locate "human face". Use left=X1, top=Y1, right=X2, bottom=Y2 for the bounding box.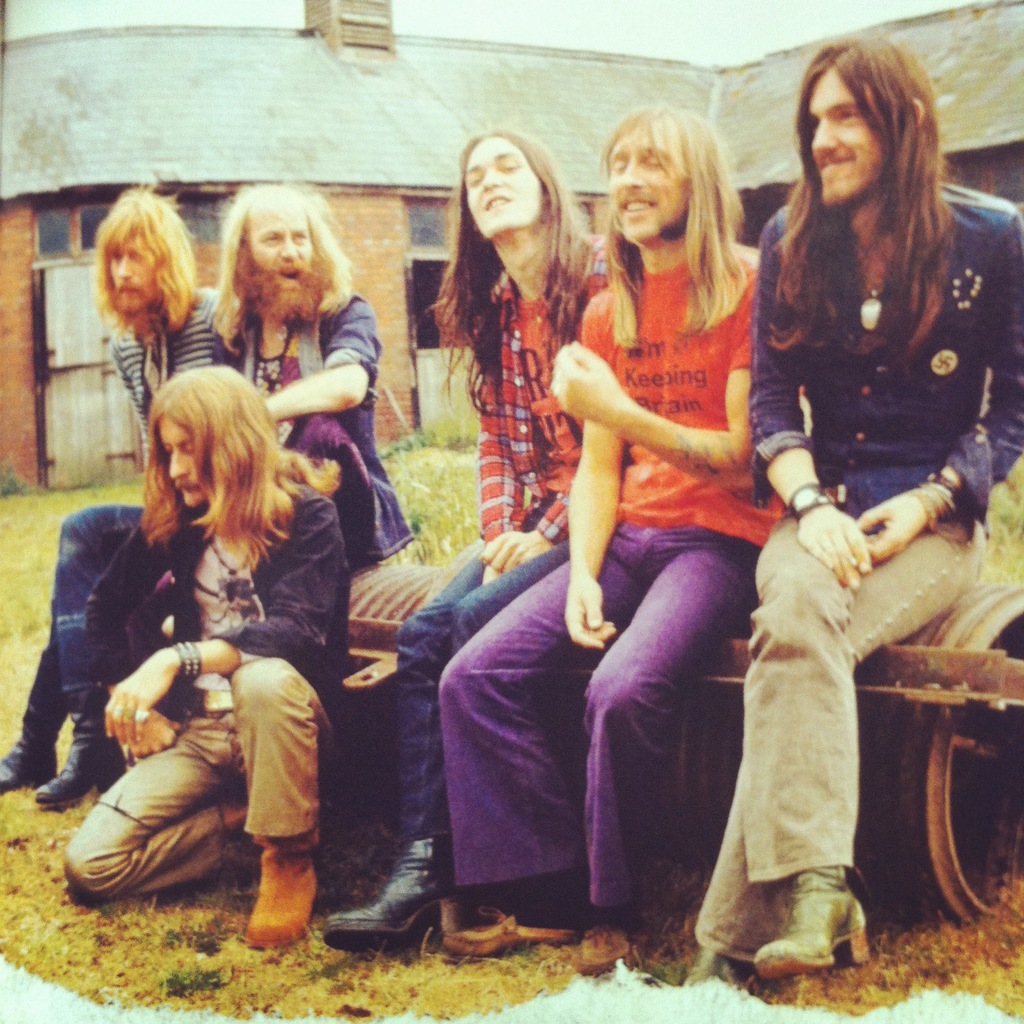
left=611, top=130, right=691, bottom=239.
